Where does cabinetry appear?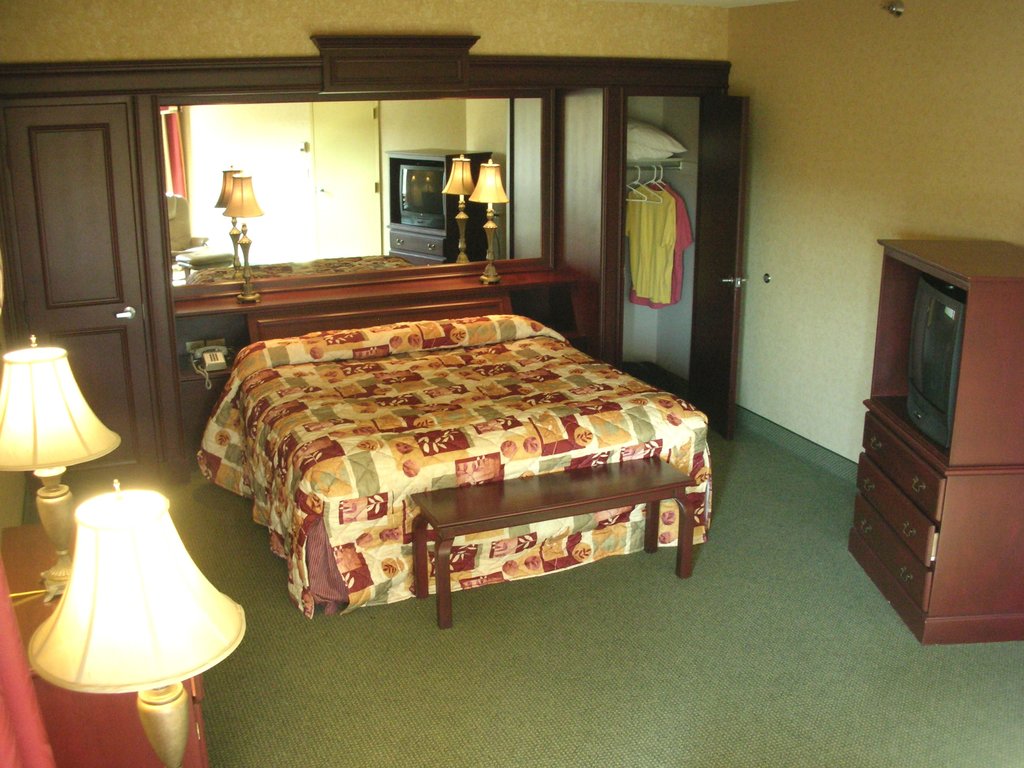
Appears at l=3, t=94, r=168, b=503.
